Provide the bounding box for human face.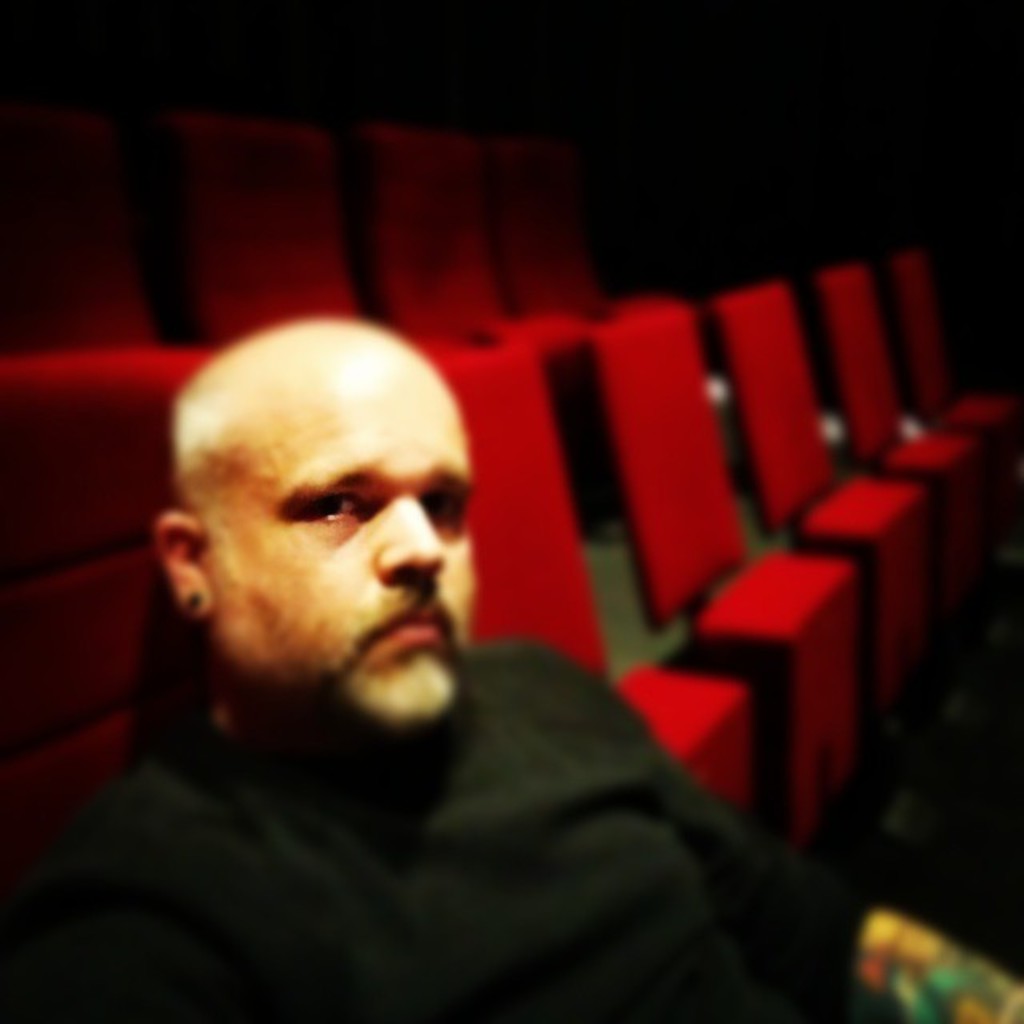
l=214, t=382, r=477, b=709.
